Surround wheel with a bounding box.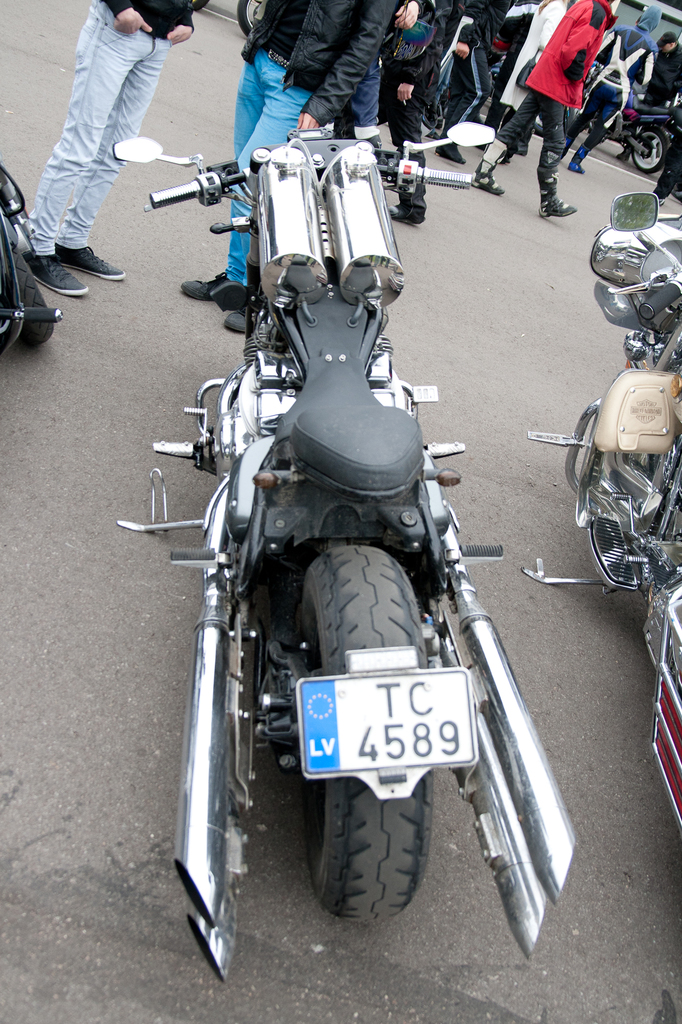
279, 545, 419, 931.
